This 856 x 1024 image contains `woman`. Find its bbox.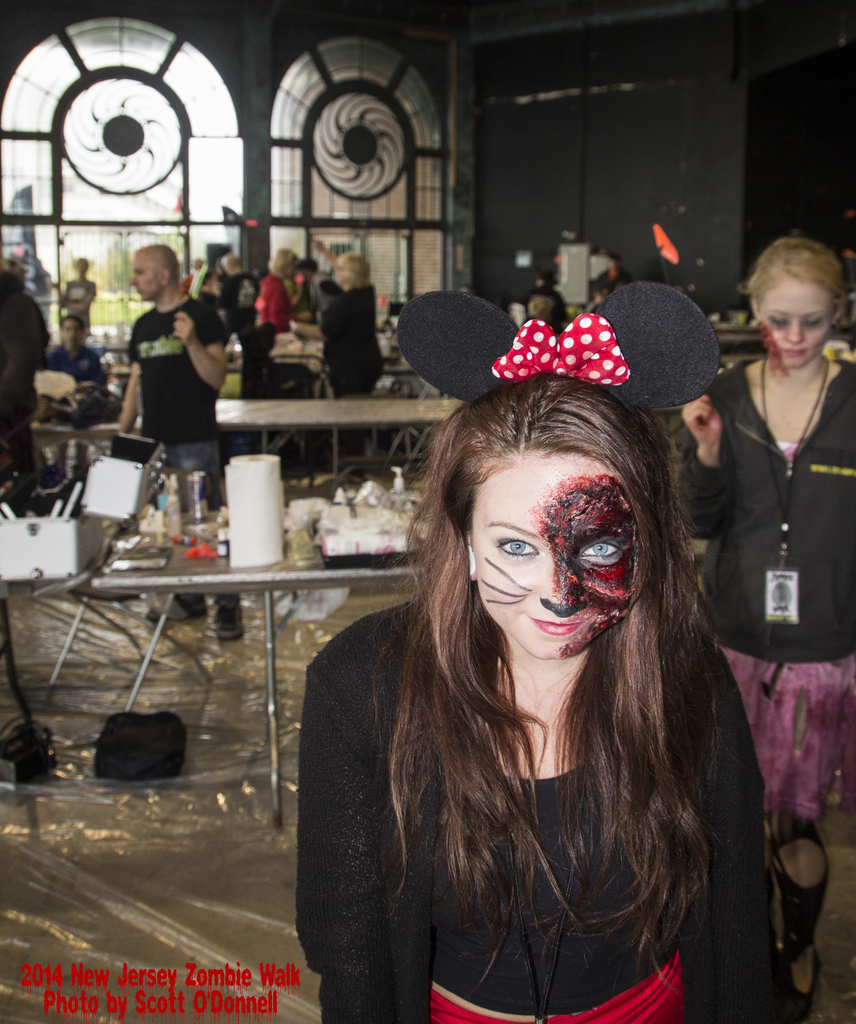
252/250/312/333.
